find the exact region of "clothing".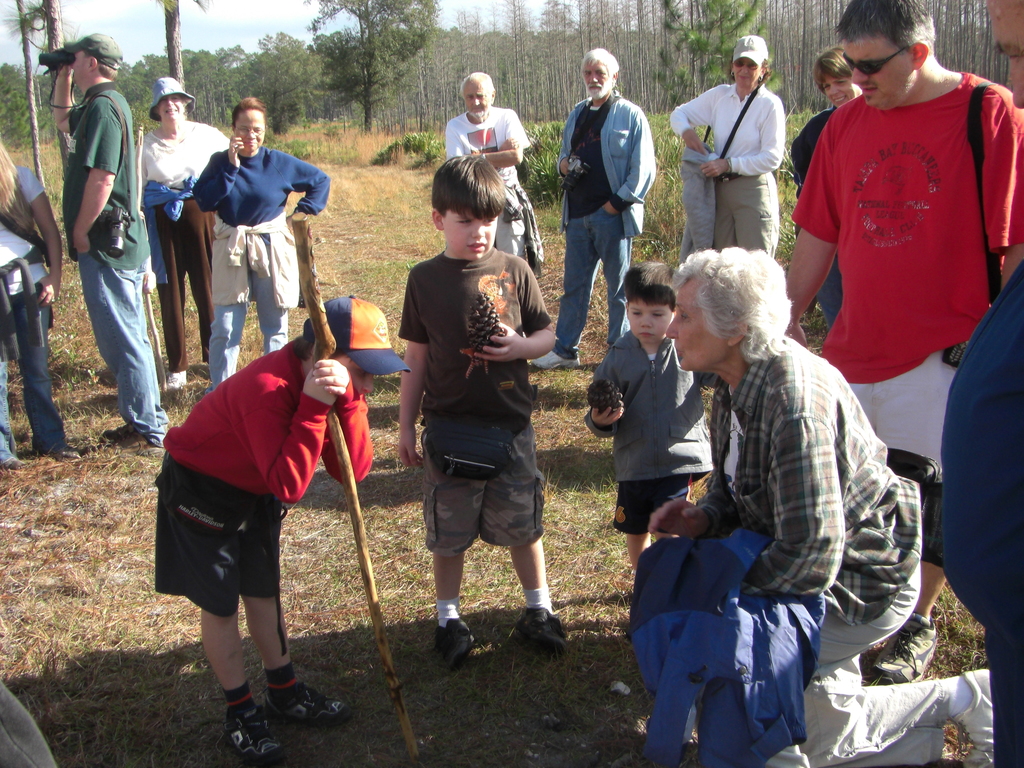
Exact region: crop(54, 80, 166, 436).
